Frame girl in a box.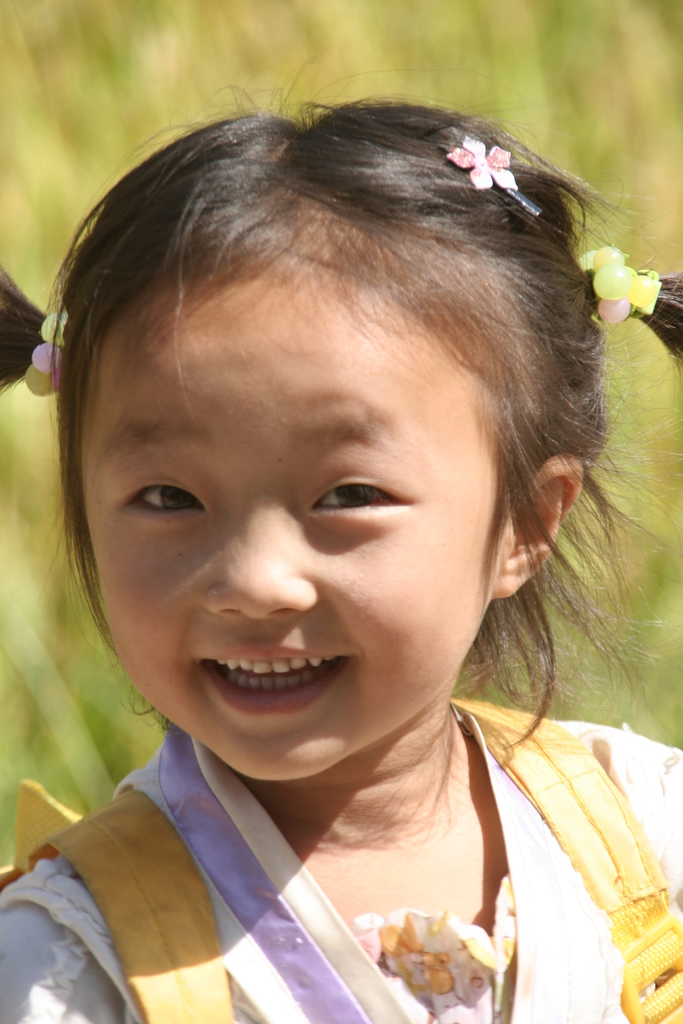
[0,56,682,1023].
